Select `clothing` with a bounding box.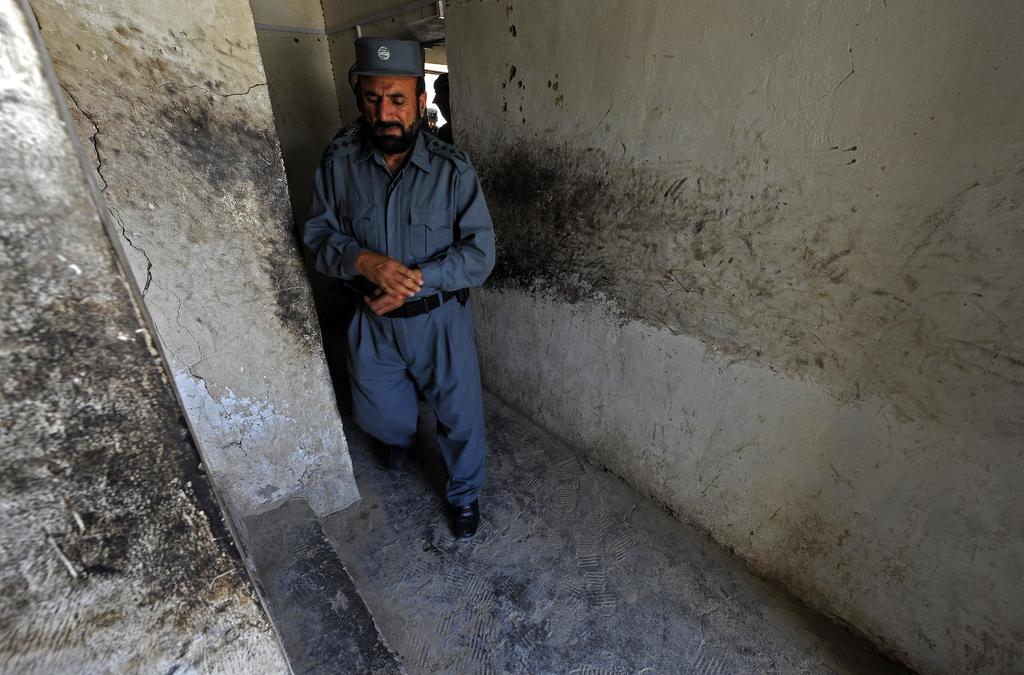
[300, 39, 507, 534].
